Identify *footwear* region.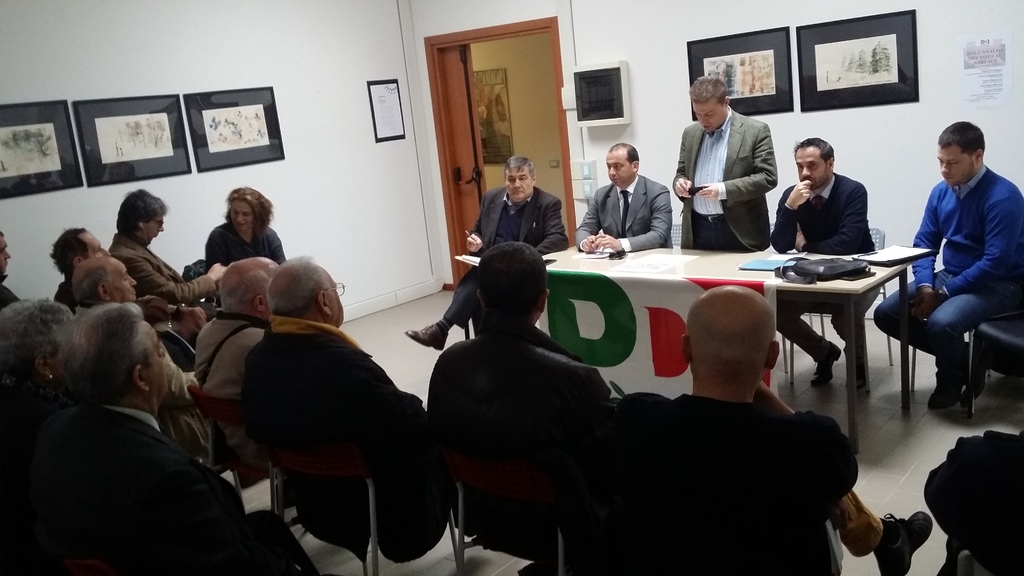
Region: (x1=403, y1=321, x2=450, y2=354).
